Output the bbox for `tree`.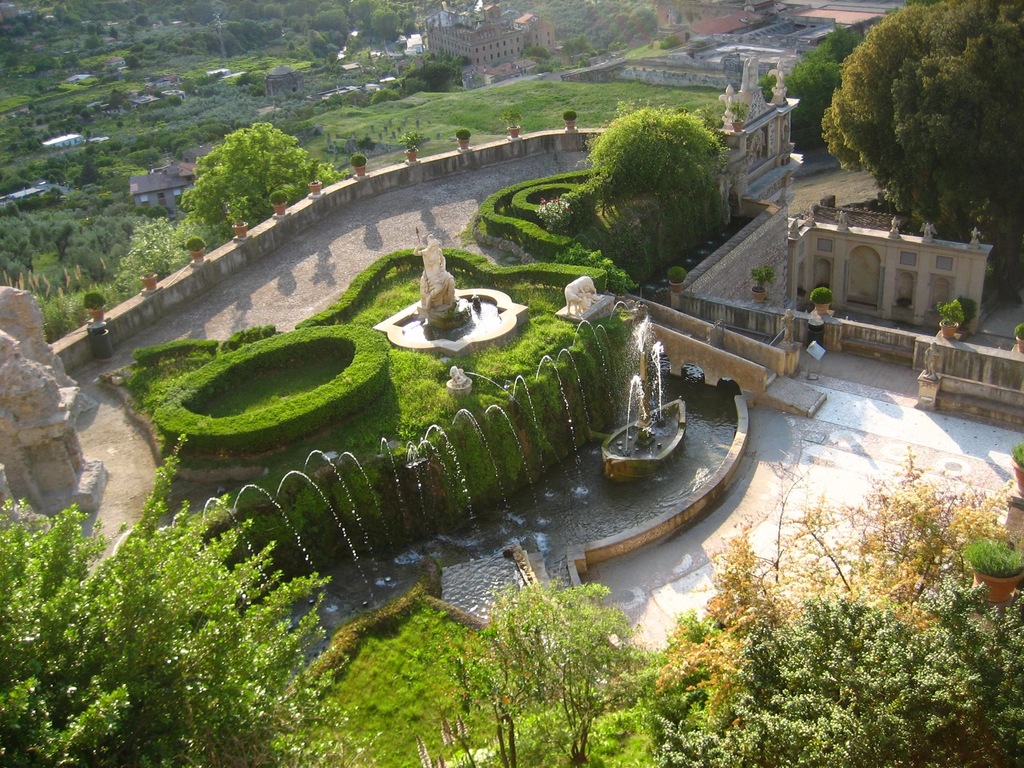
crop(113, 214, 250, 303).
